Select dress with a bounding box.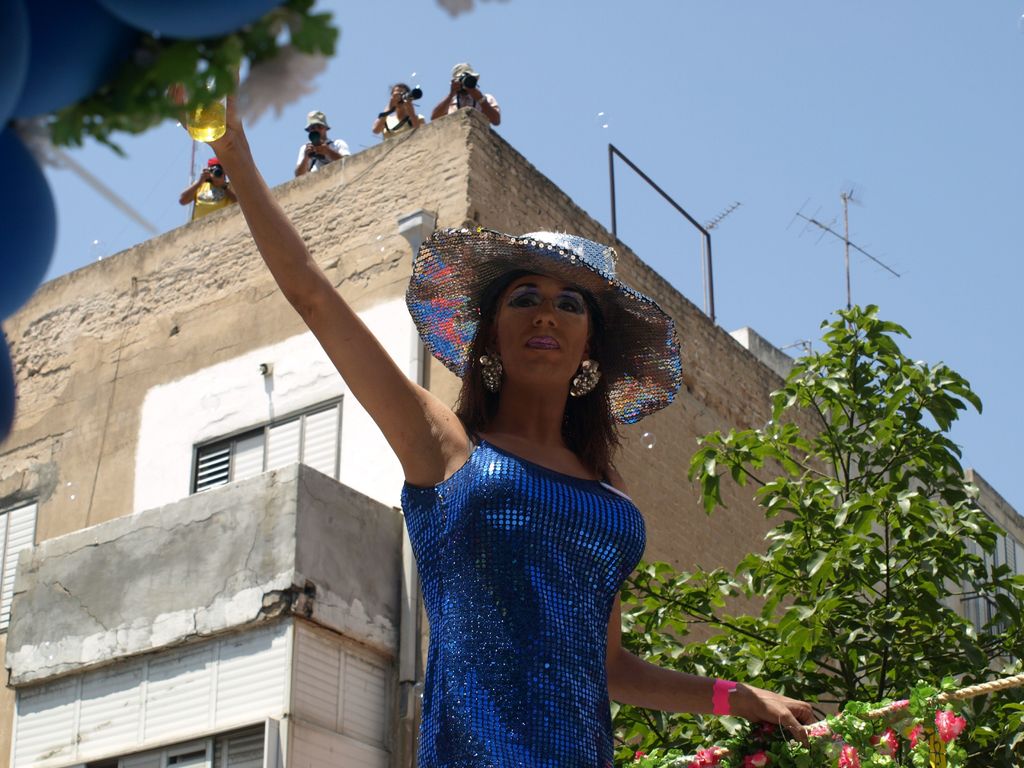
401, 431, 644, 767.
